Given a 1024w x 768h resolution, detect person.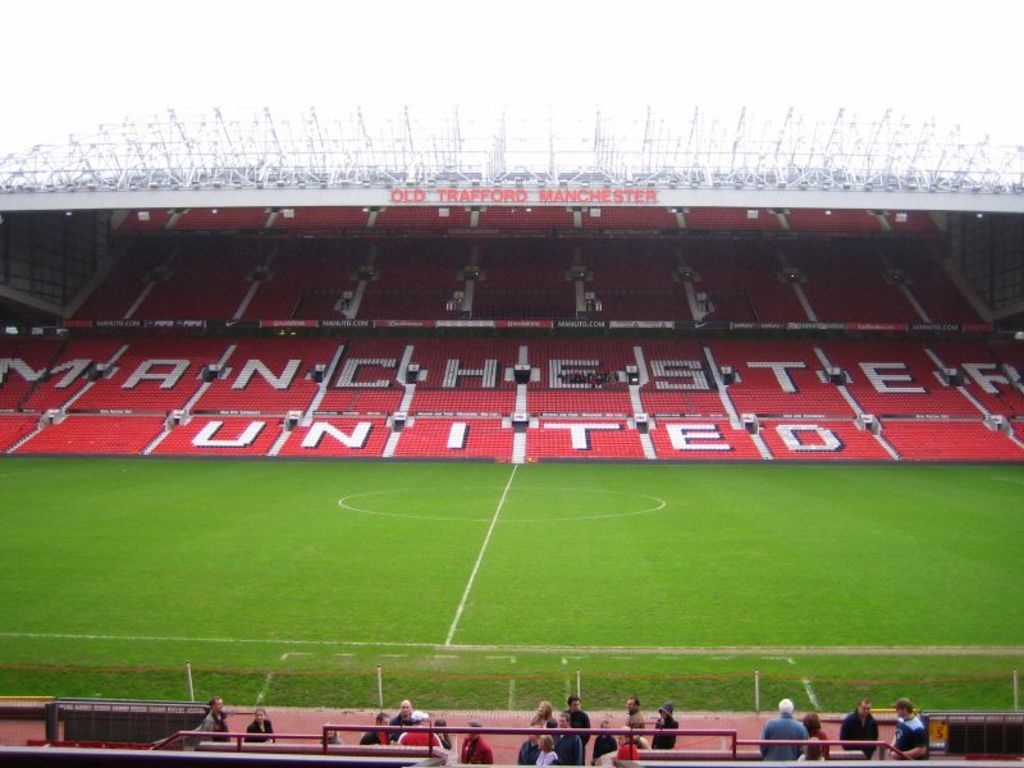
bbox=(613, 730, 644, 758).
